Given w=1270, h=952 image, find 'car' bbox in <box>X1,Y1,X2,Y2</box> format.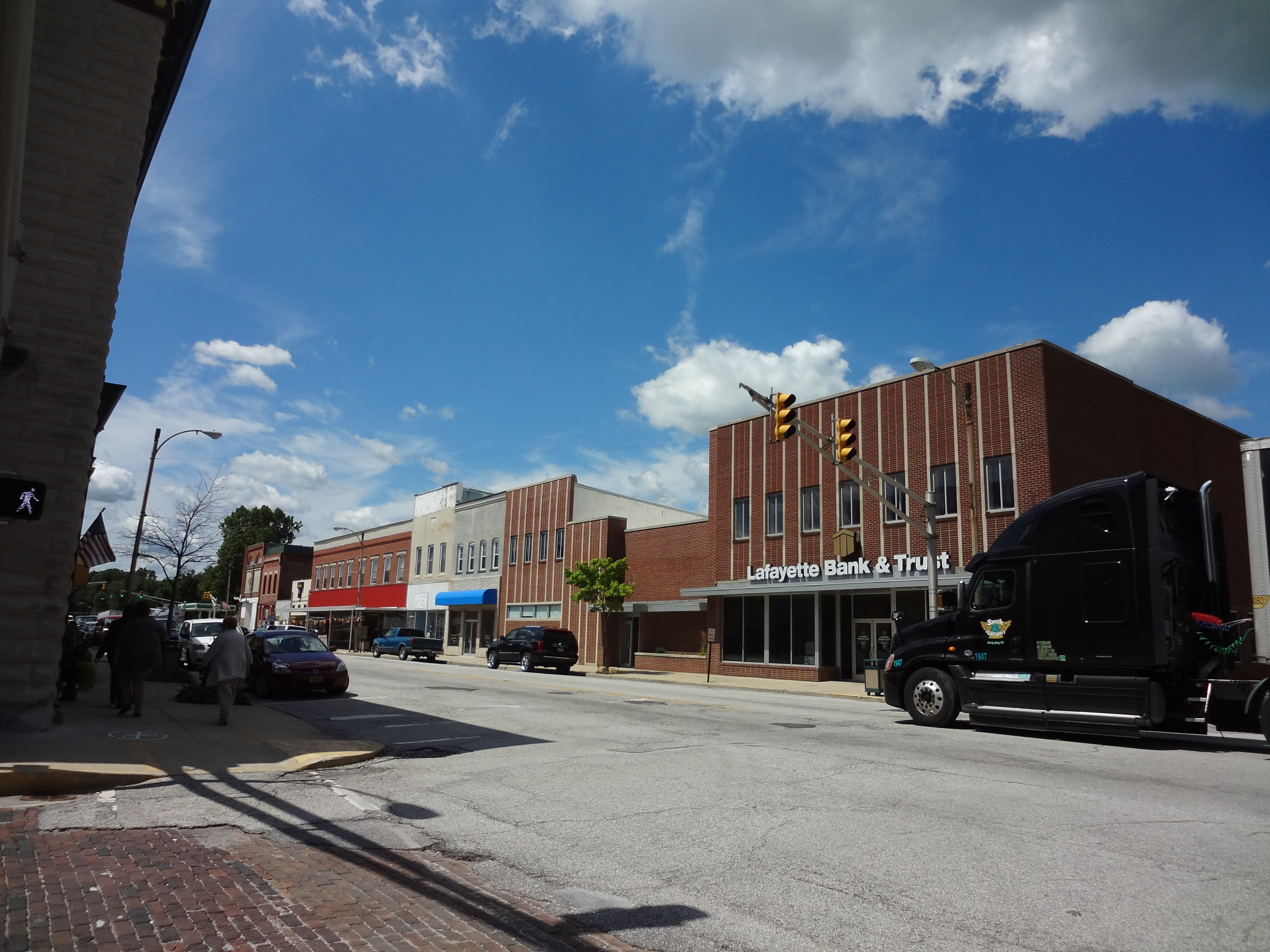
<box>134,172,161,185</box>.
